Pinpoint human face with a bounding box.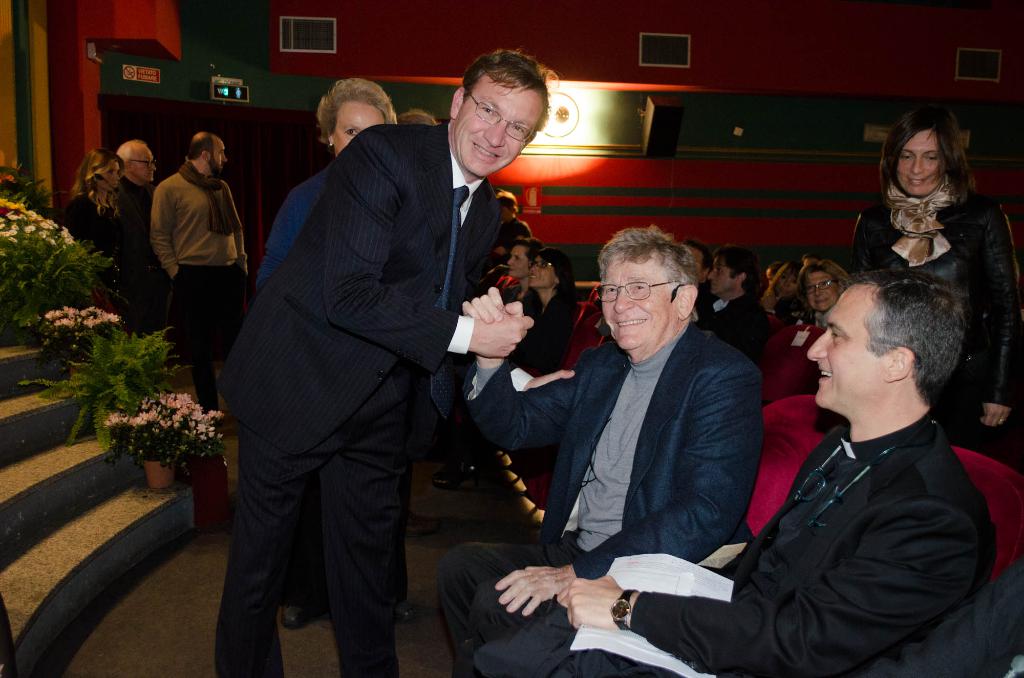
pyautogui.locateOnScreen(807, 271, 840, 310).
